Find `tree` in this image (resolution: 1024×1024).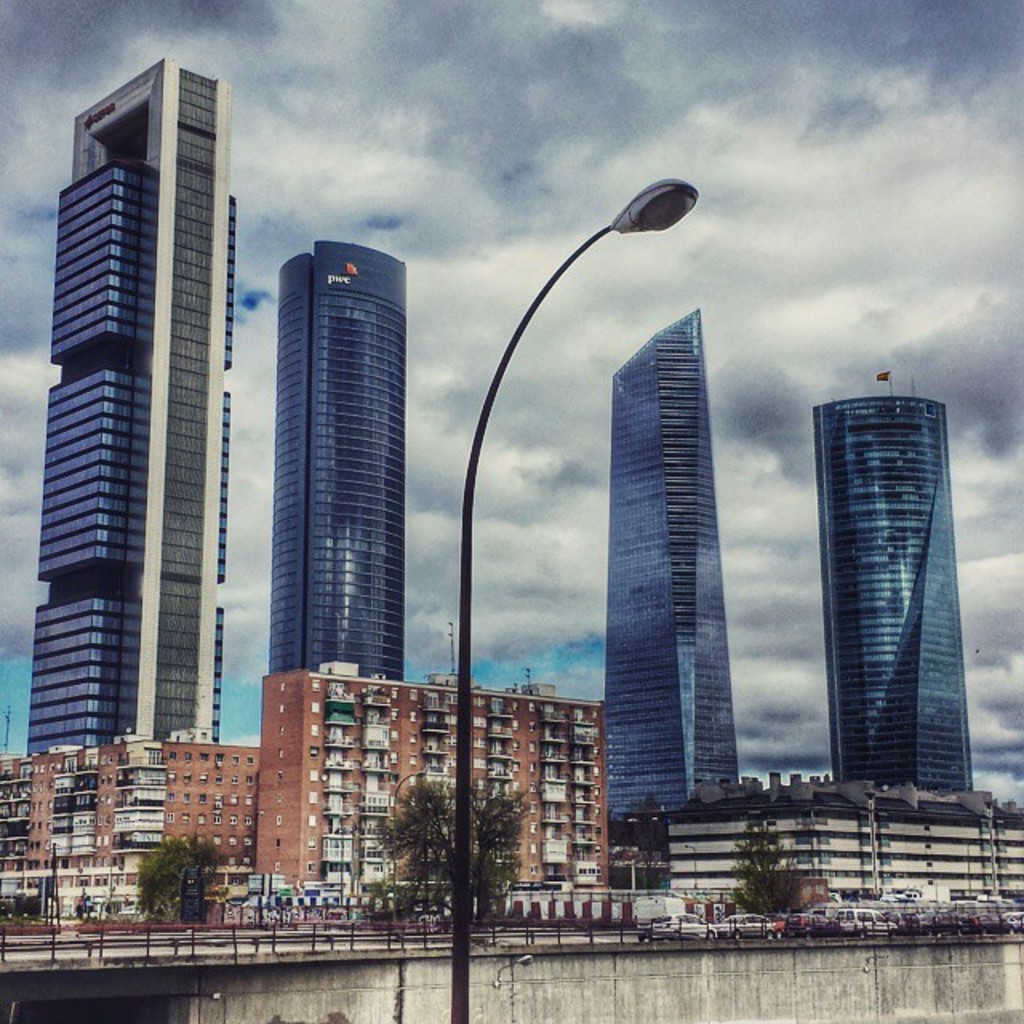
bbox=(731, 808, 837, 944).
